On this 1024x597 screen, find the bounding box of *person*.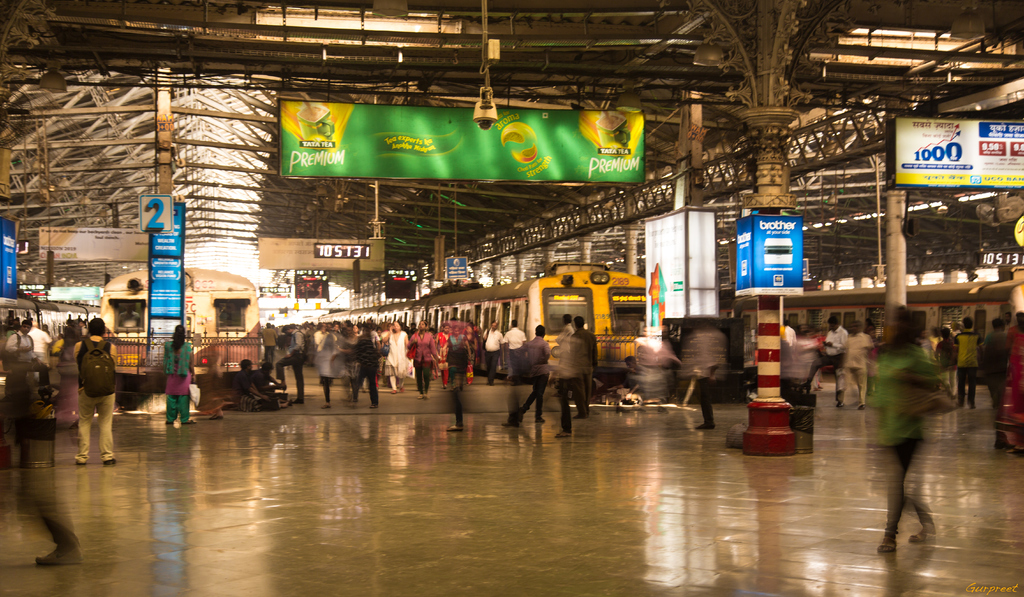
Bounding box: [x1=510, y1=322, x2=554, y2=427].
